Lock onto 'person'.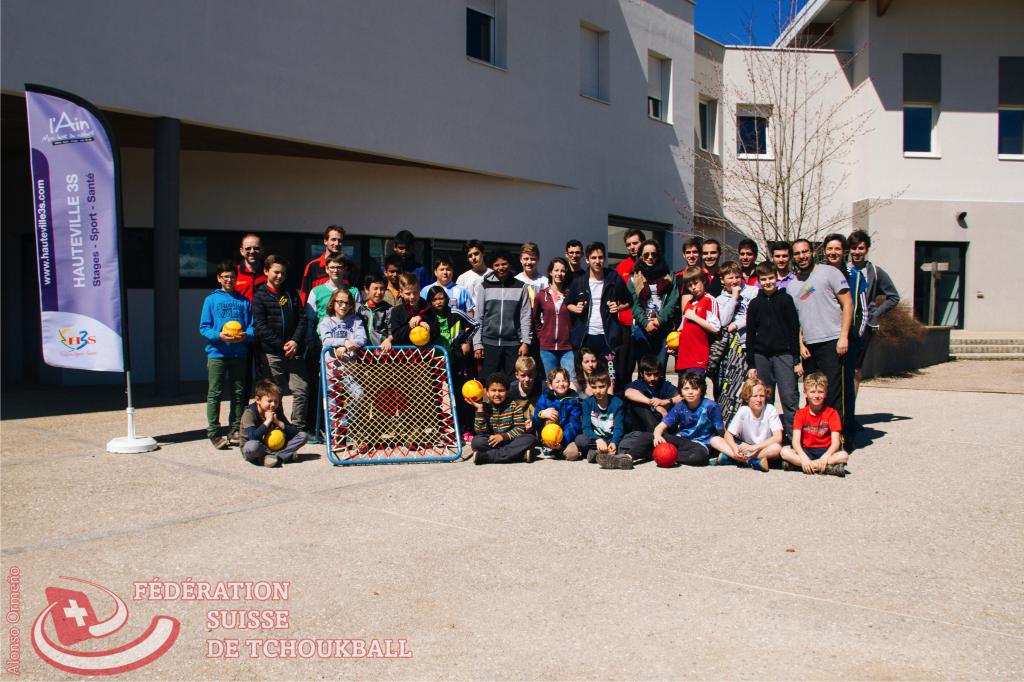
Locked: x1=714, y1=258, x2=764, y2=431.
